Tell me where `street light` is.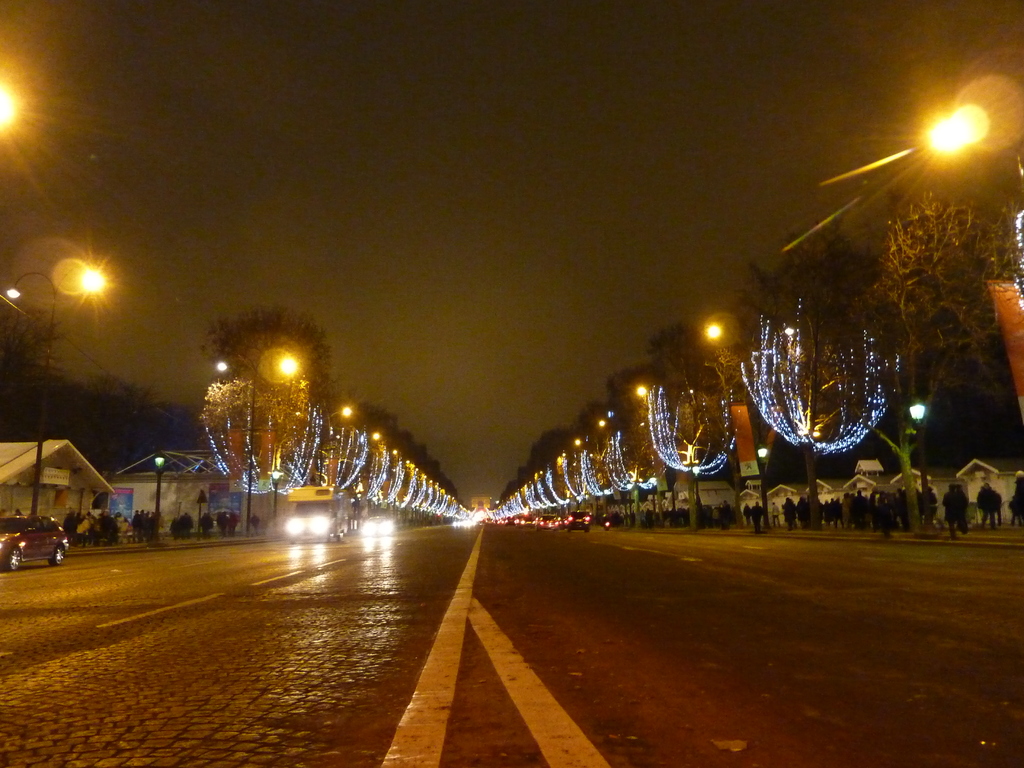
`street light` is at <bbox>267, 470, 282, 533</bbox>.
